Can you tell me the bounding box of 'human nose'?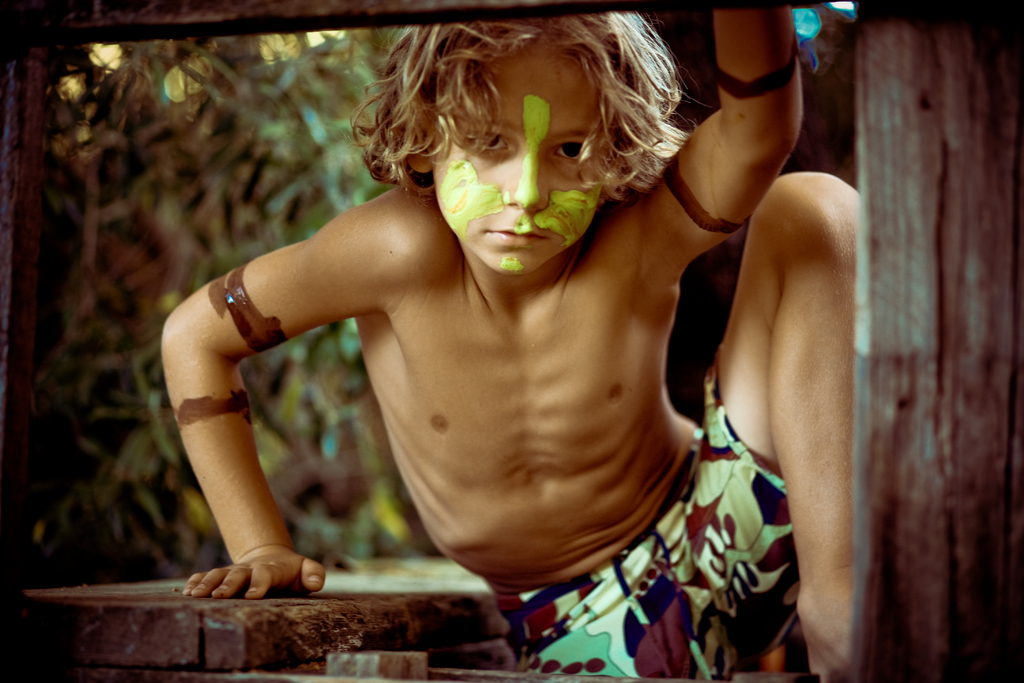
x1=501 y1=145 x2=551 y2=211.
